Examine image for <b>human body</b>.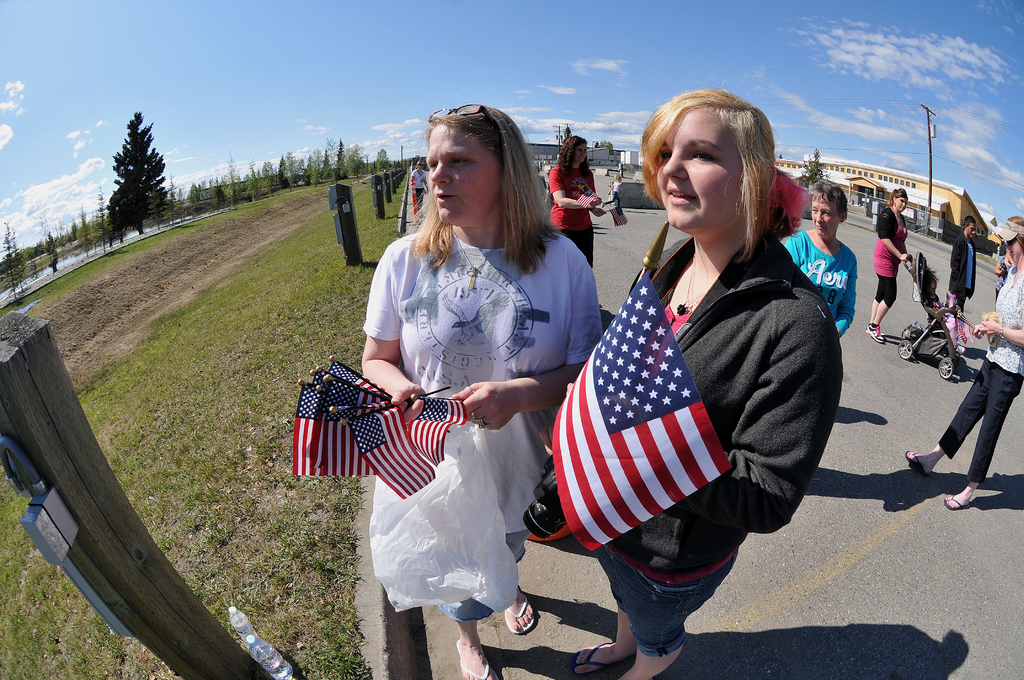
Examination result: bbox=[900, 218, 1023, 514].
